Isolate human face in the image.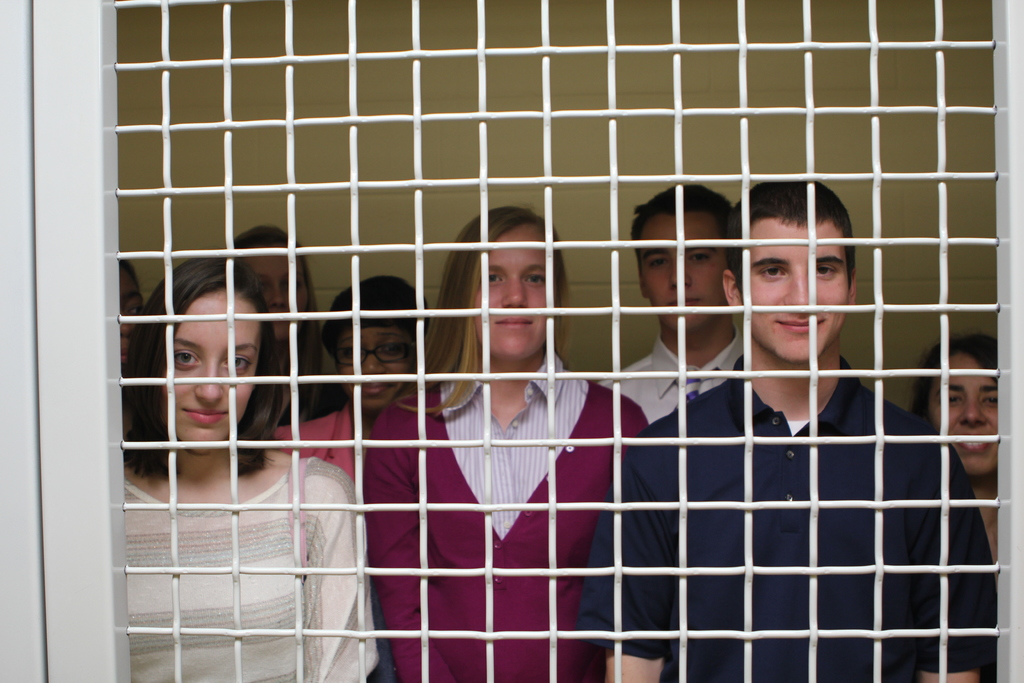
Isolated region: rect(742, 211, 847, 357).
